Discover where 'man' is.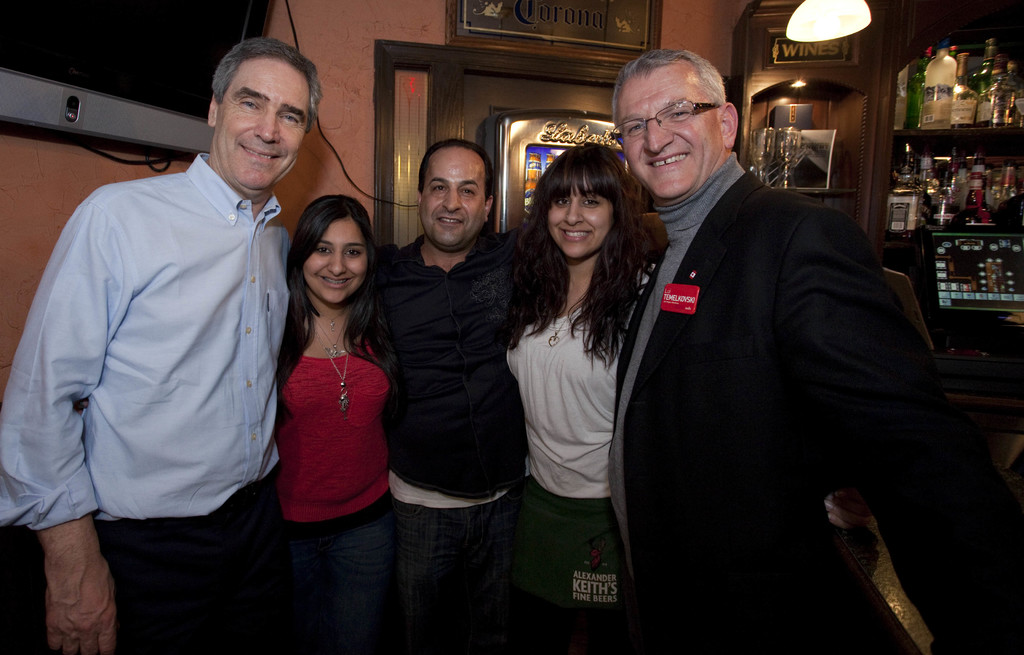
Discovered at bbox=(375, 137, 527, 654).
